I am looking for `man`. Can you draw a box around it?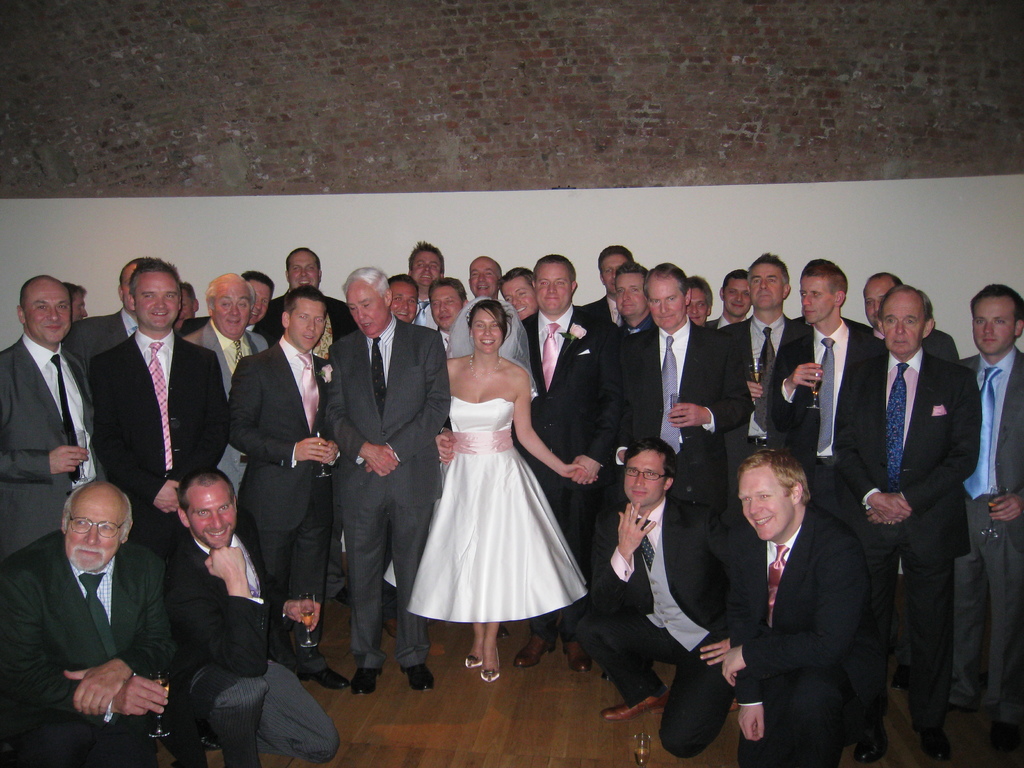
Sure, the bounding box is {"x1": 469, "y1": 252, "x2": 504, "y2": 299}.
